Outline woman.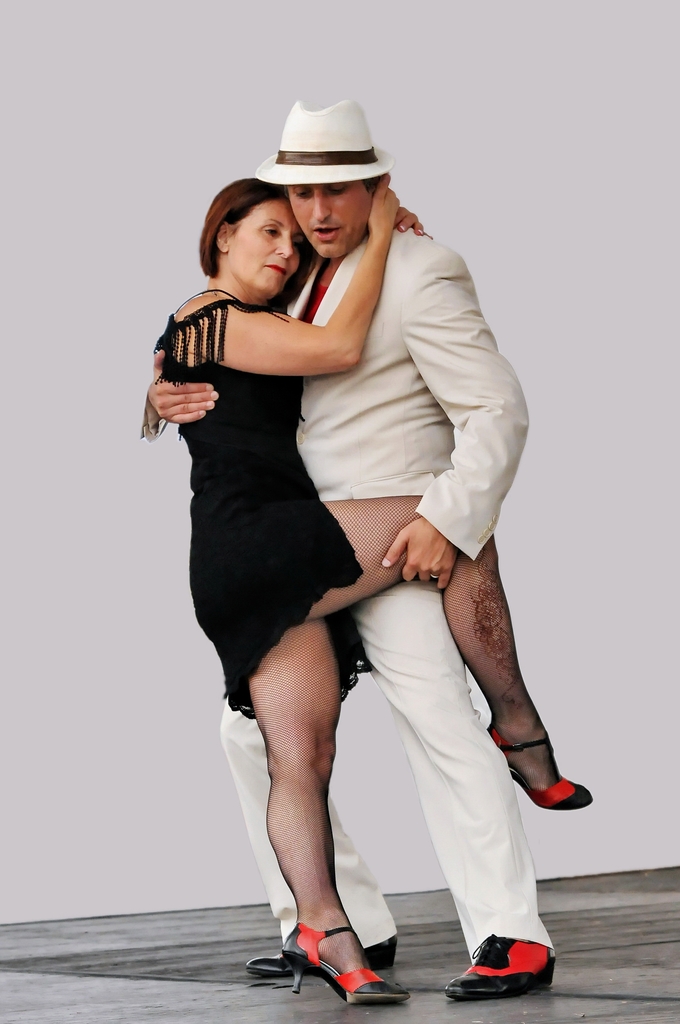
Outline: 133/143/551/976.
